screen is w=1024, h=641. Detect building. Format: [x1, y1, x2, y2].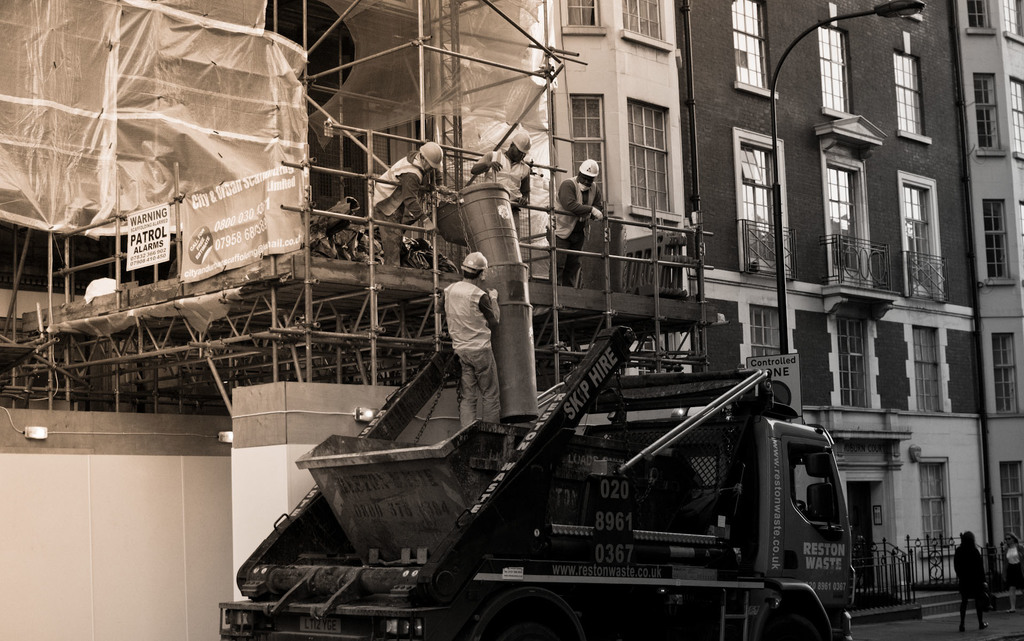
[685, 0, 1005, 631].
